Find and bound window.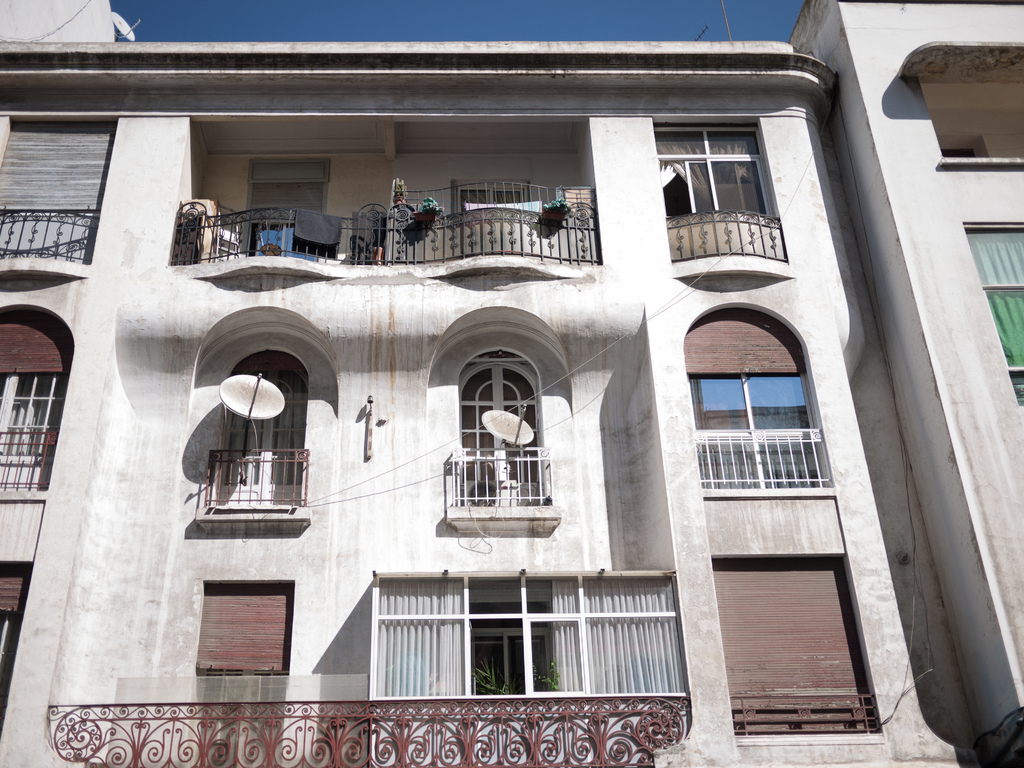
Bound: box=[227, 351, 296, 503].
